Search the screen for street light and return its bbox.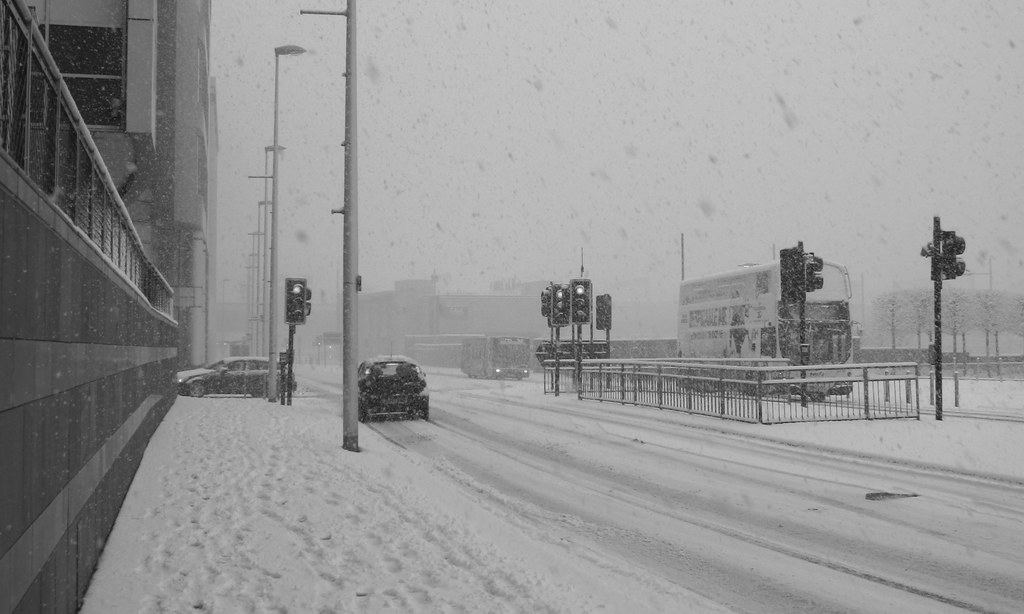
Found: {"x1": 269, "y1": 37, "x2": 298, "y2": 387}.
